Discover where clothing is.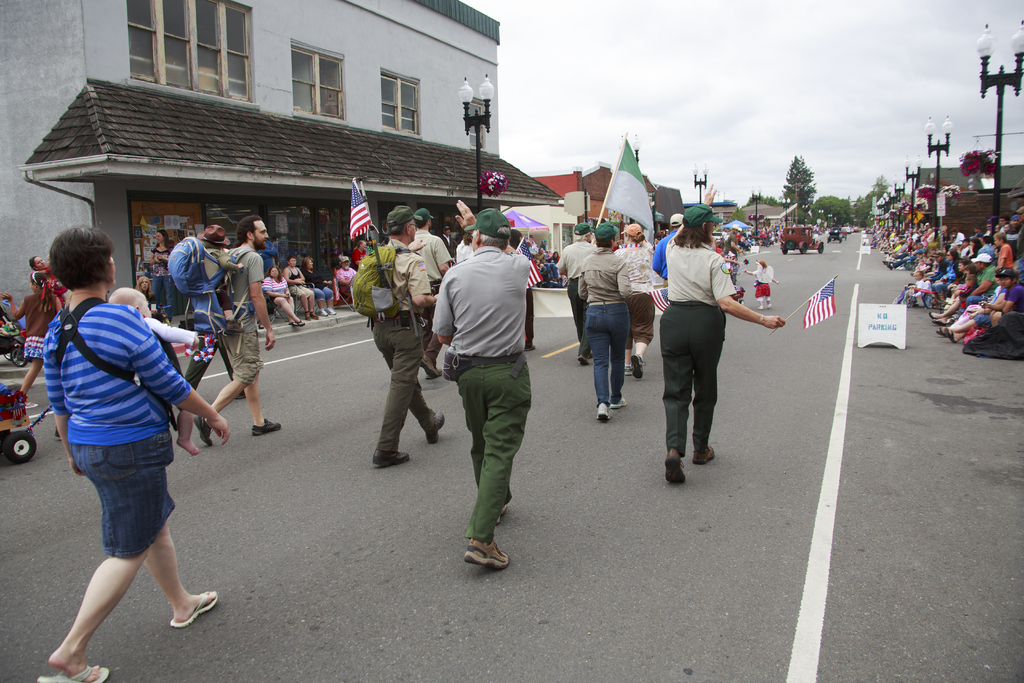
Discovered at x1=349 y1=244 x2=365 y2=265.
